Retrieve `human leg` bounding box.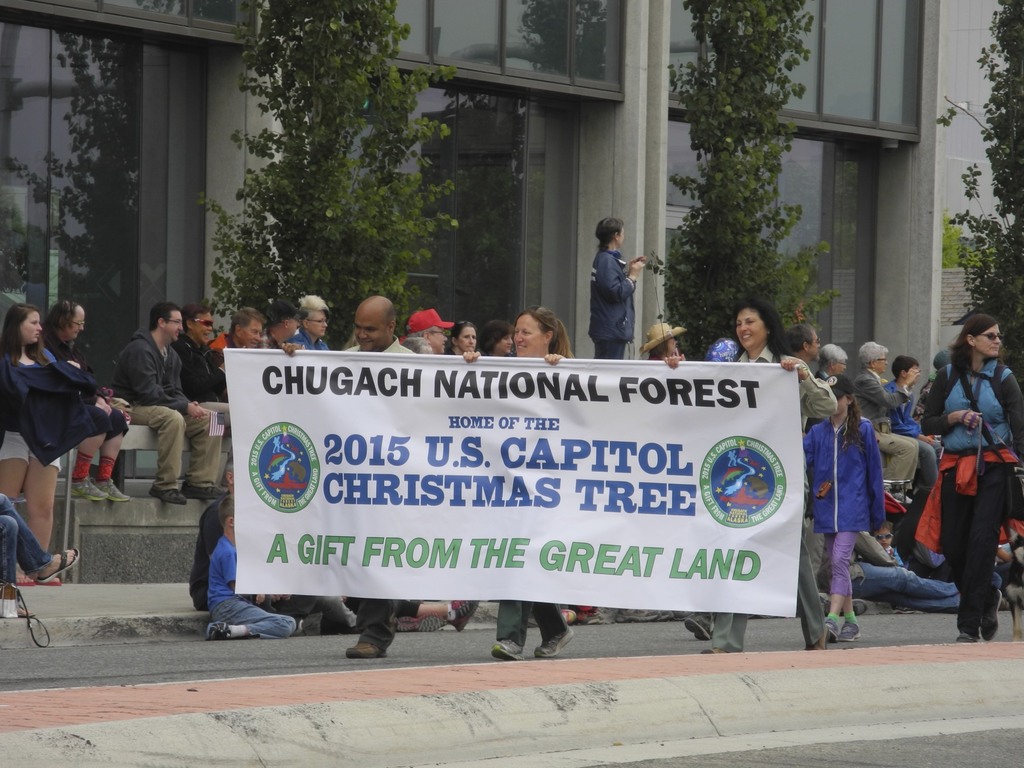
Bounding box: [x1=877, y1=436, x2=912, y2=482].
